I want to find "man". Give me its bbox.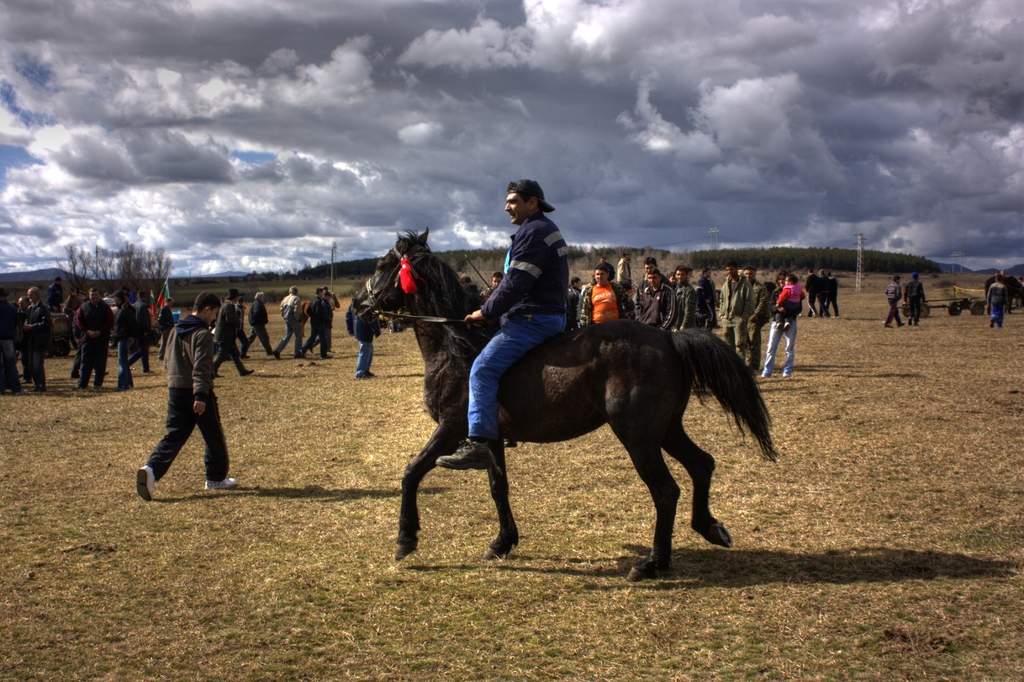
<region>18, 285, 54, 395</region>.
